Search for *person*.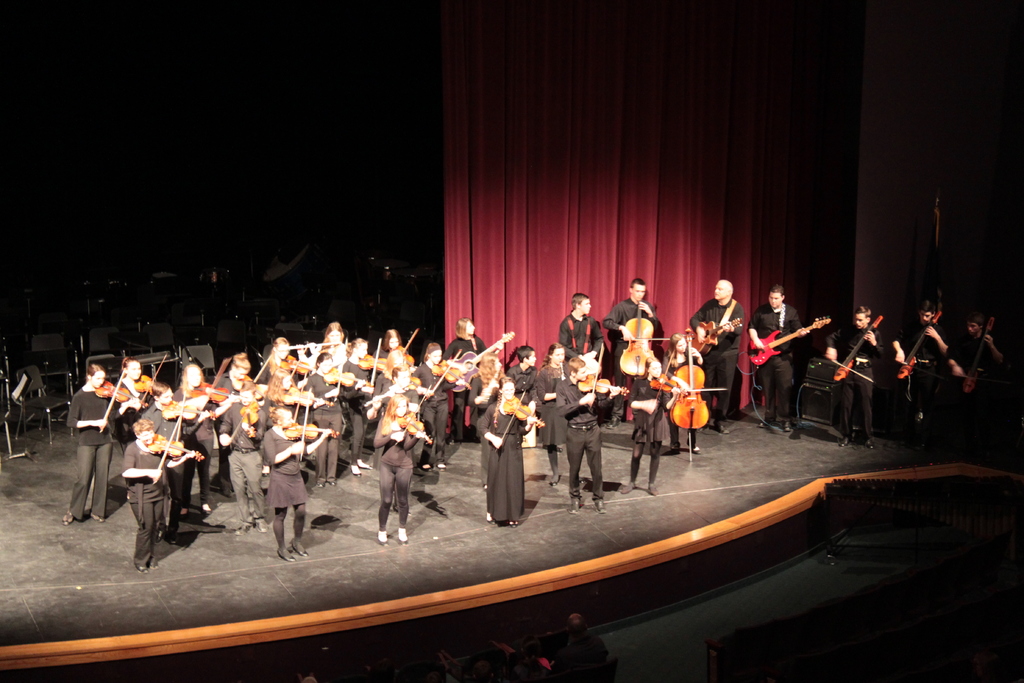
Found at 628/353/678/498.
